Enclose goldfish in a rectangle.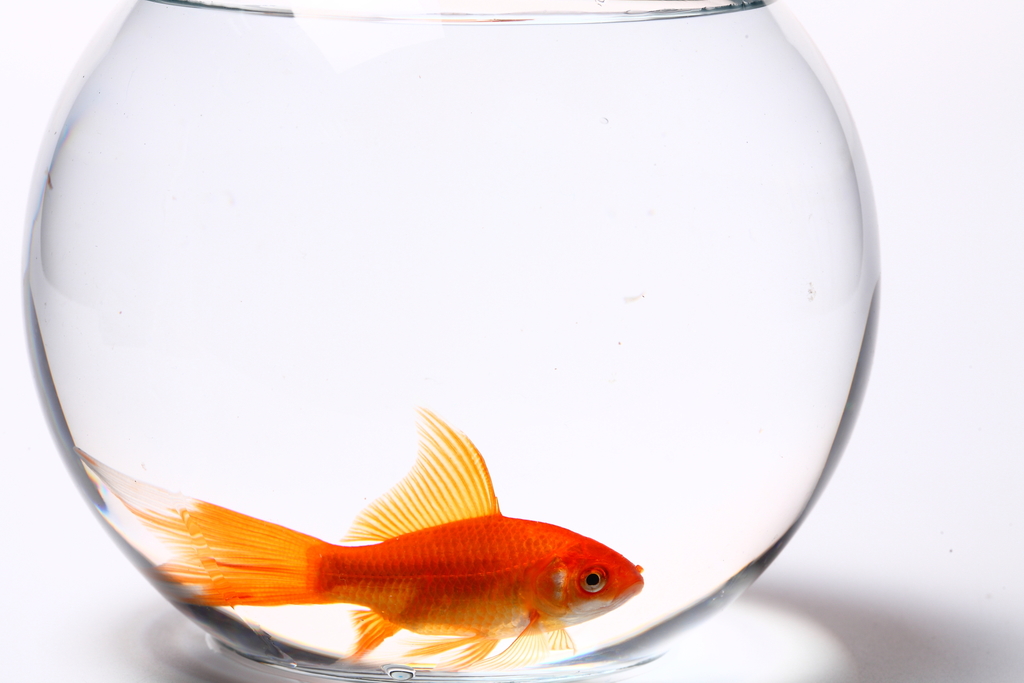
BBox(165, 416, 639, 664).
